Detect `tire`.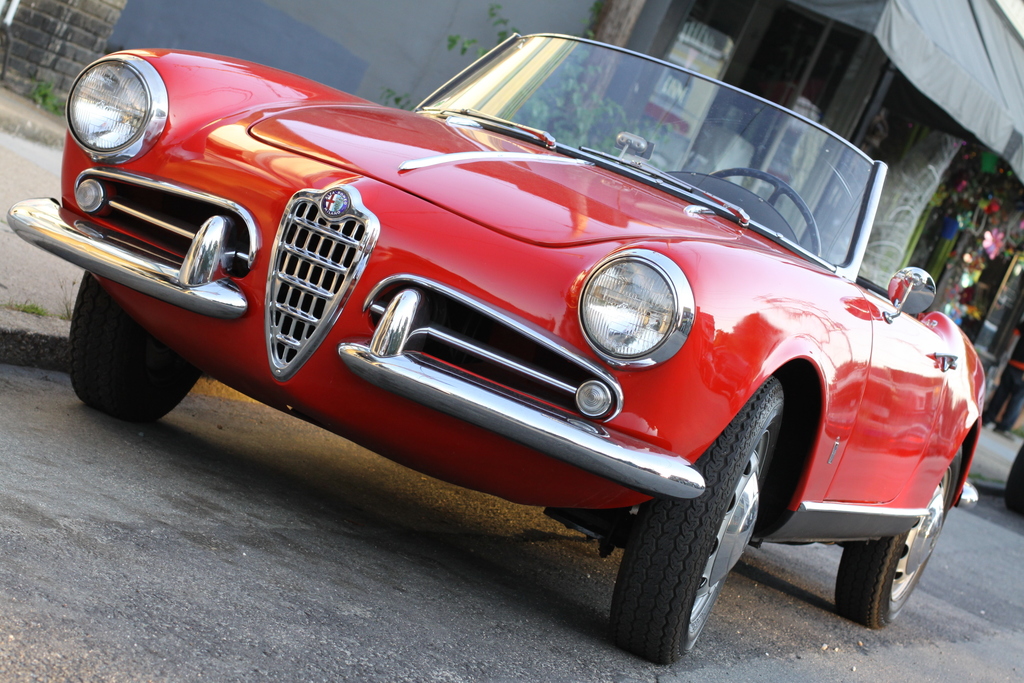
Detected at detection(51, 273, 184, 432).
